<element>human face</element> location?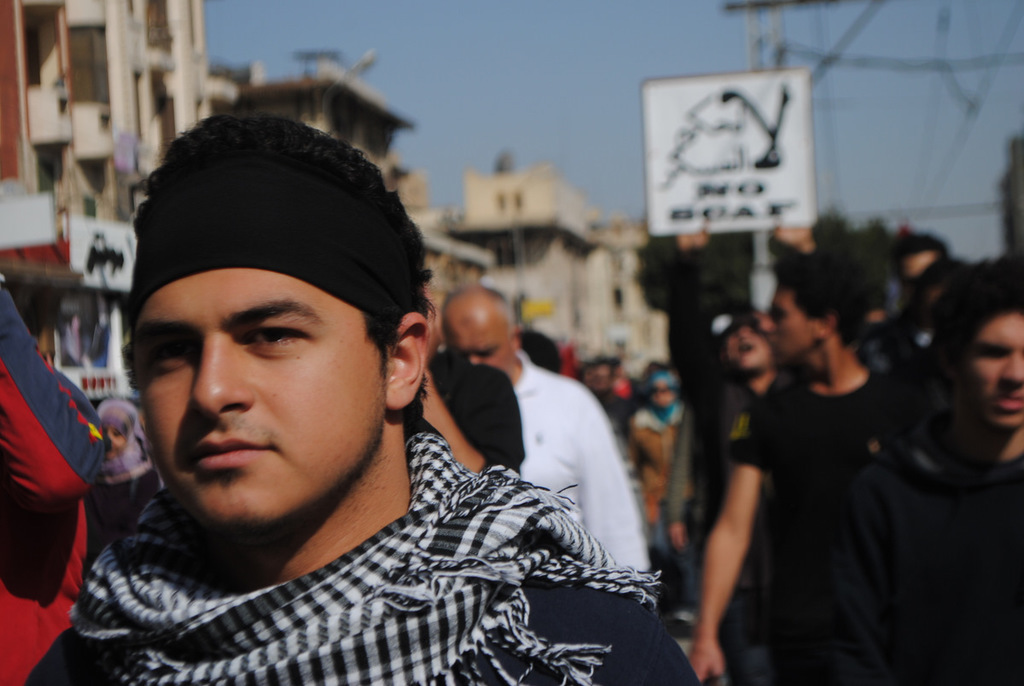
<bbox>957, 311, 1023, 428</bbox>
